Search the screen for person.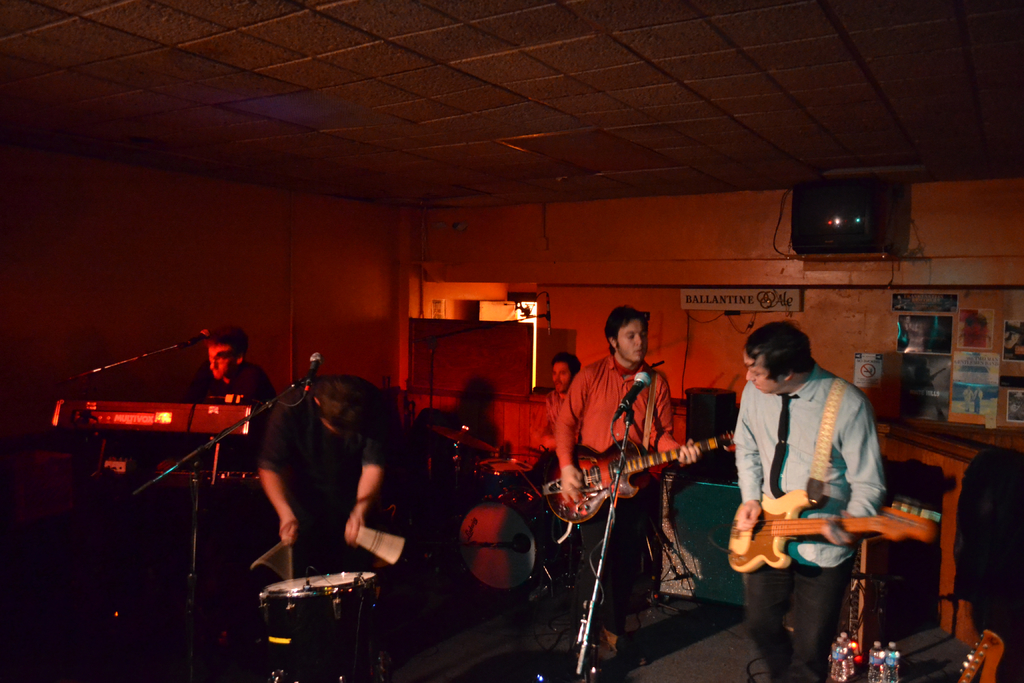
Found at detection(256, 373, 401, 565).
